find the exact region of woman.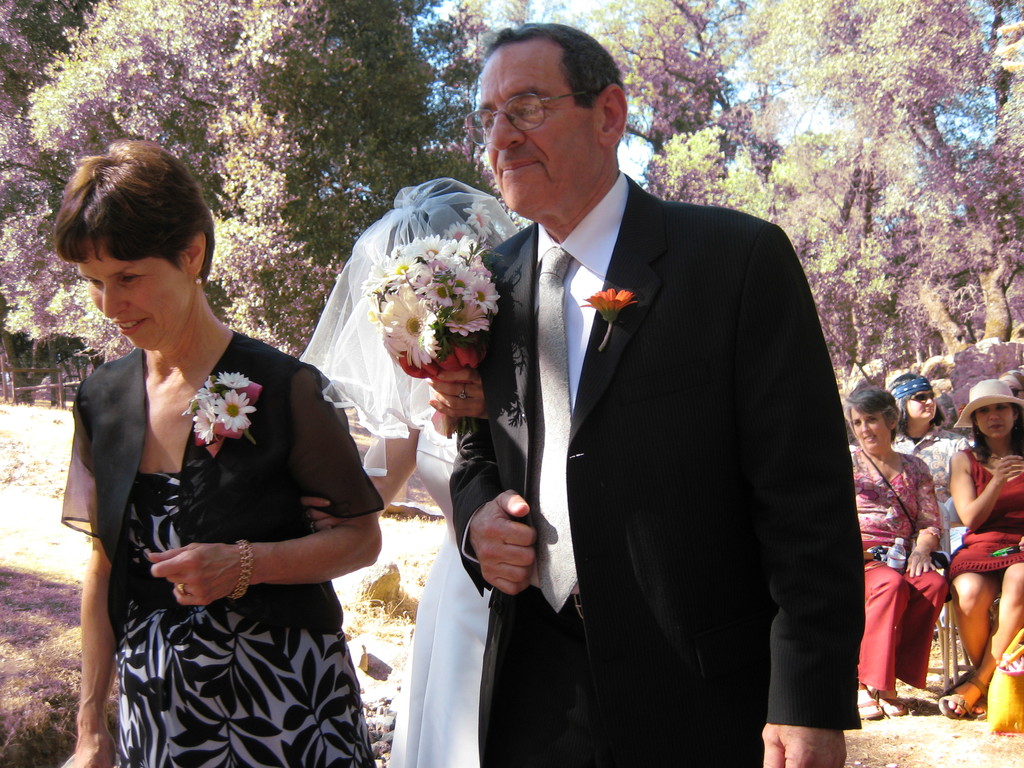
Exact region: (38, 136, 389, 767).
